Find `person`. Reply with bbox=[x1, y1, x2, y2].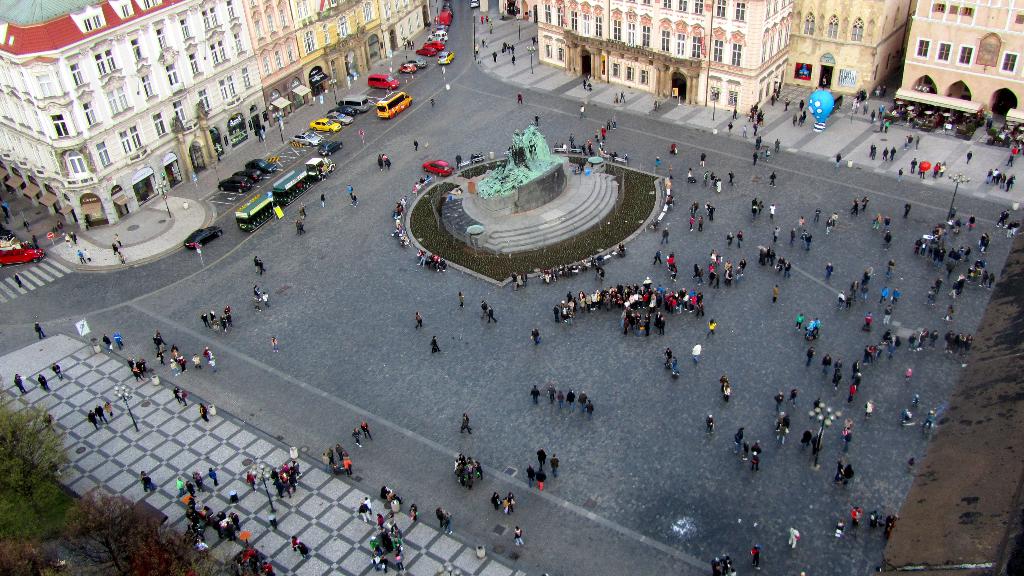
bbox=[89, 412, 97, 426].
